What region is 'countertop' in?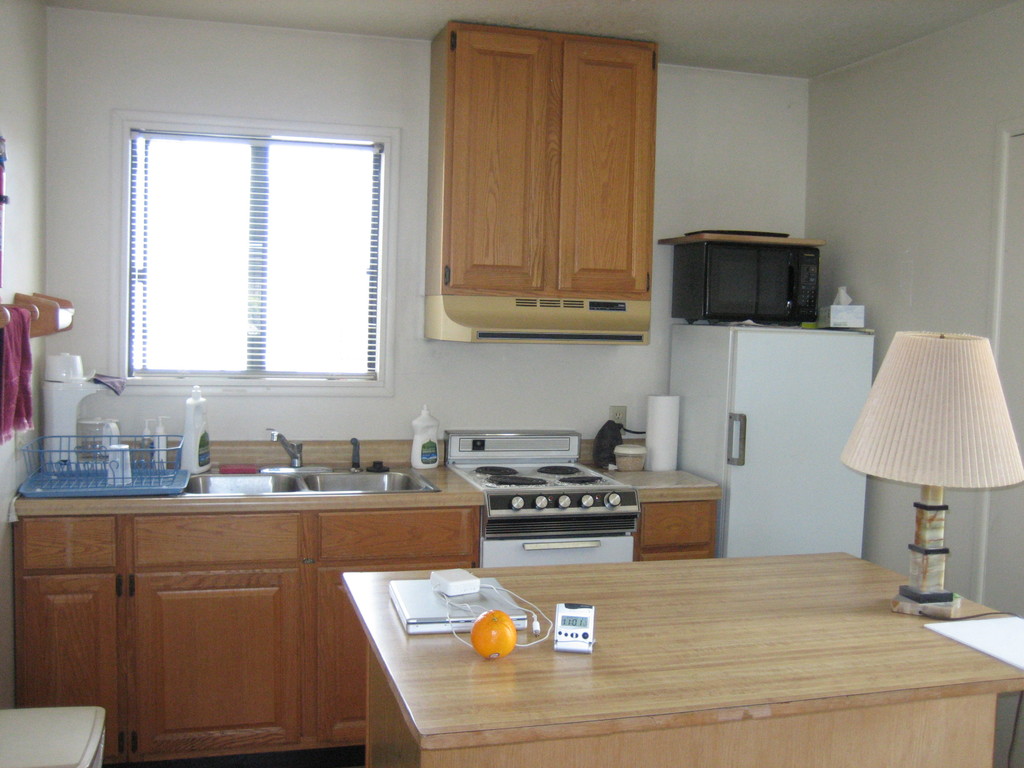
crop(335, 543, 1023, 756).
